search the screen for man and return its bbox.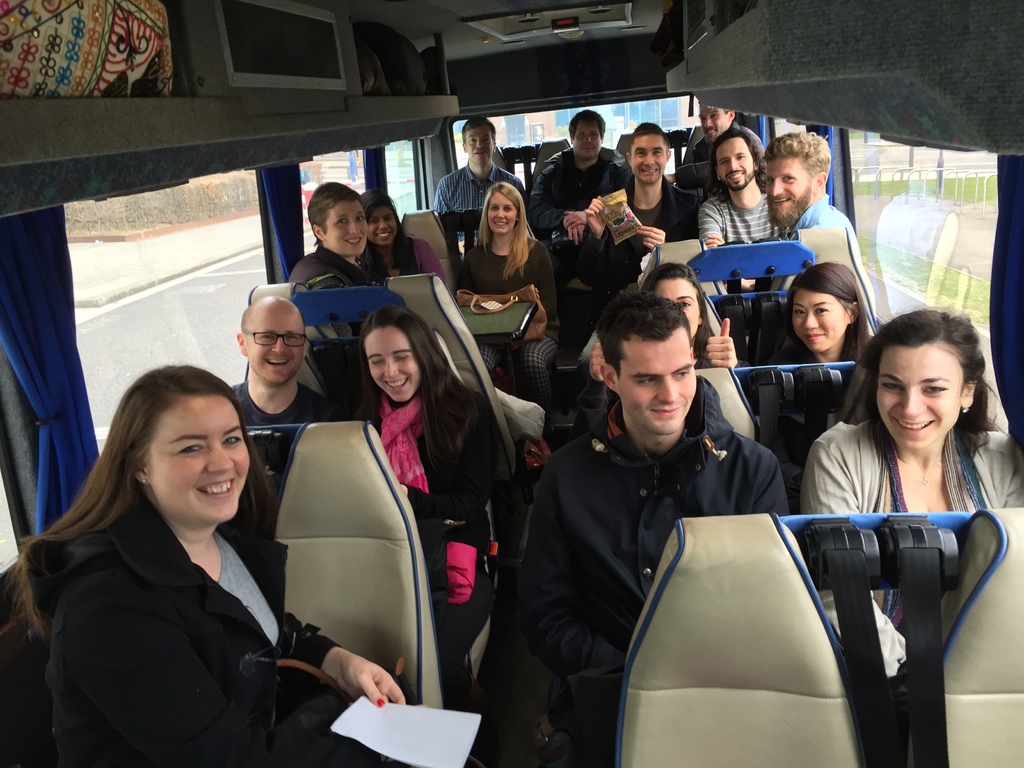
Found: box(699, 131, 781, 255).
